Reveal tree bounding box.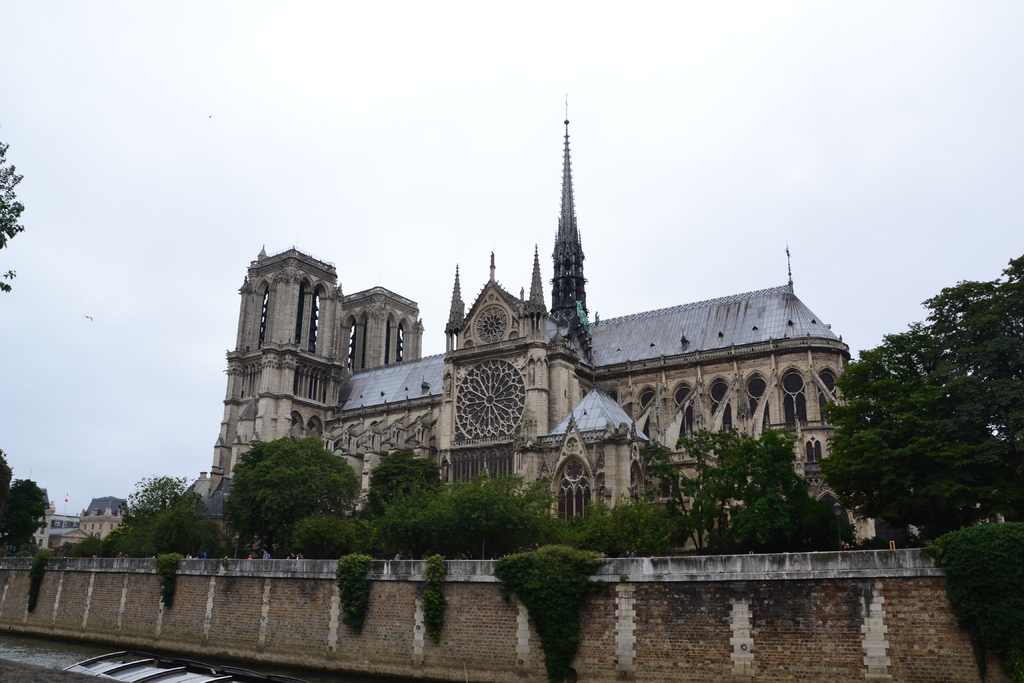
Revealed: [836, 266, 1002, 561].
